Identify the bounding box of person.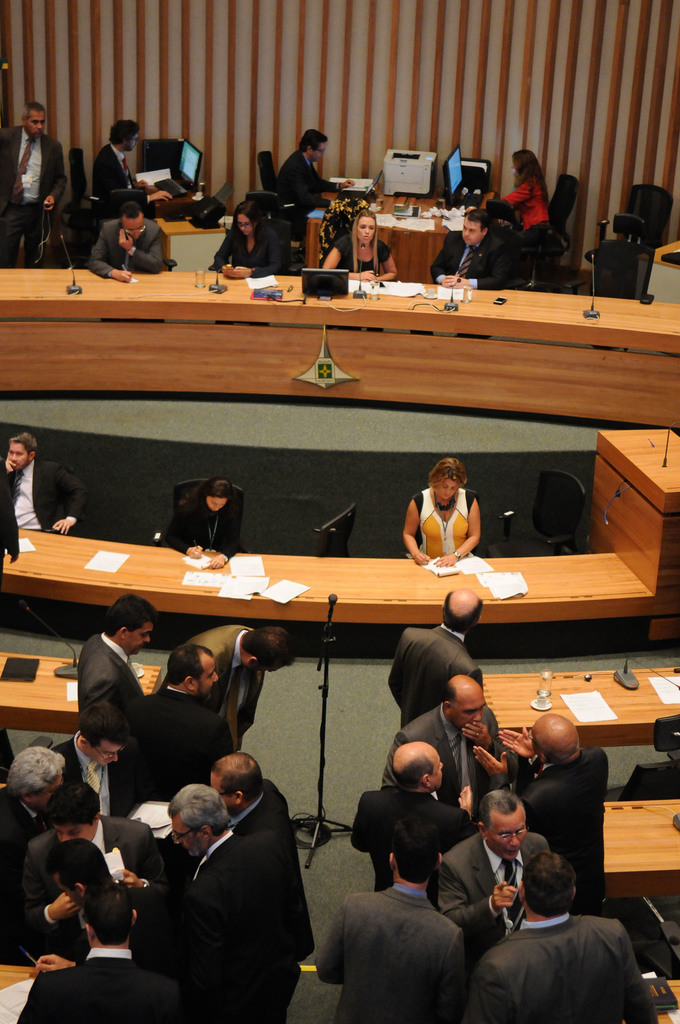
locate(52, 698, 133, 819).
